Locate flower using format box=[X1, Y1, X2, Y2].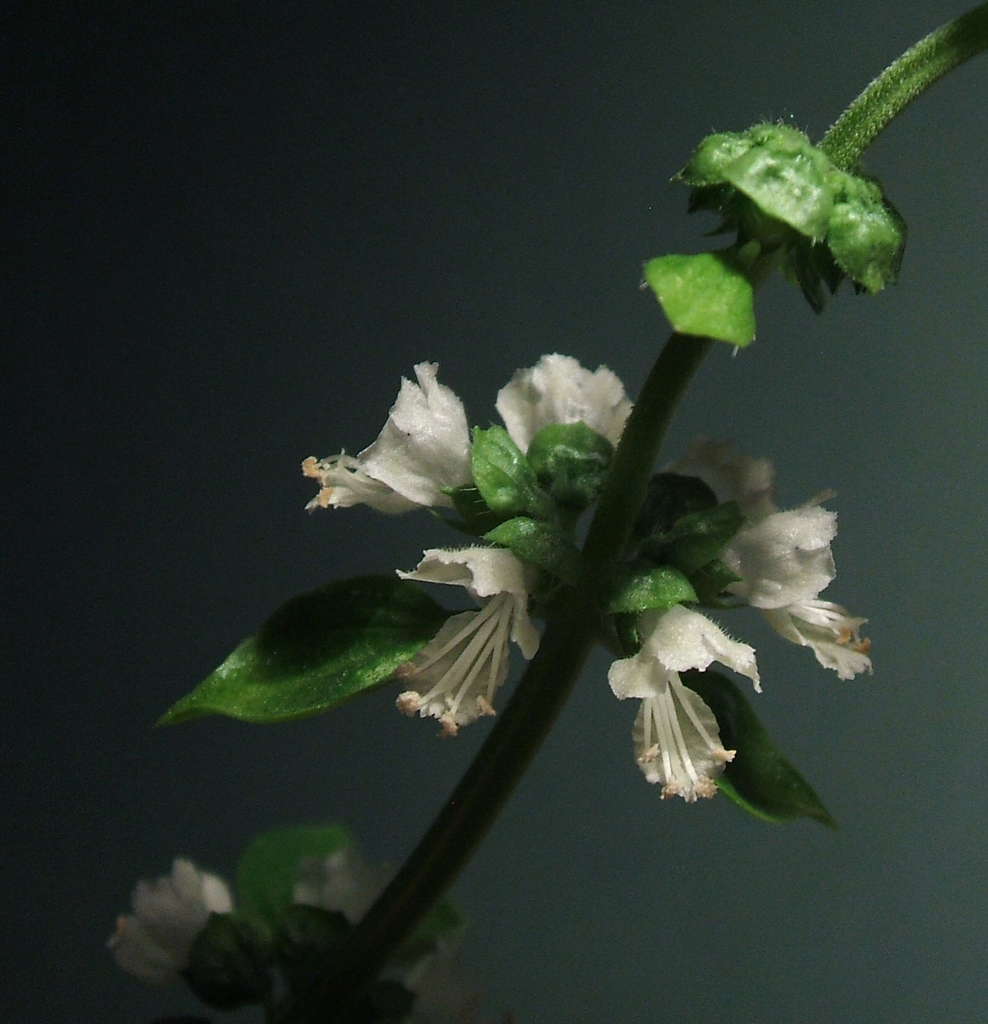
box=[648, 440, 781, 532].
